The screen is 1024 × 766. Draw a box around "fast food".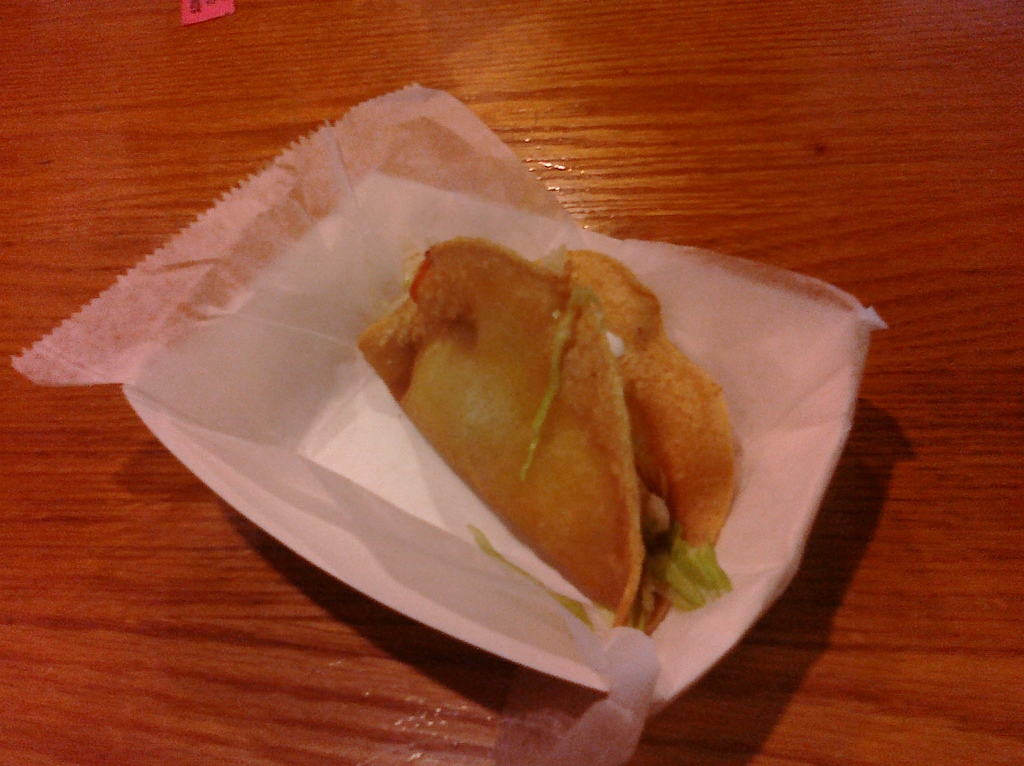
<region>365, 186, 739, 662</region>.
